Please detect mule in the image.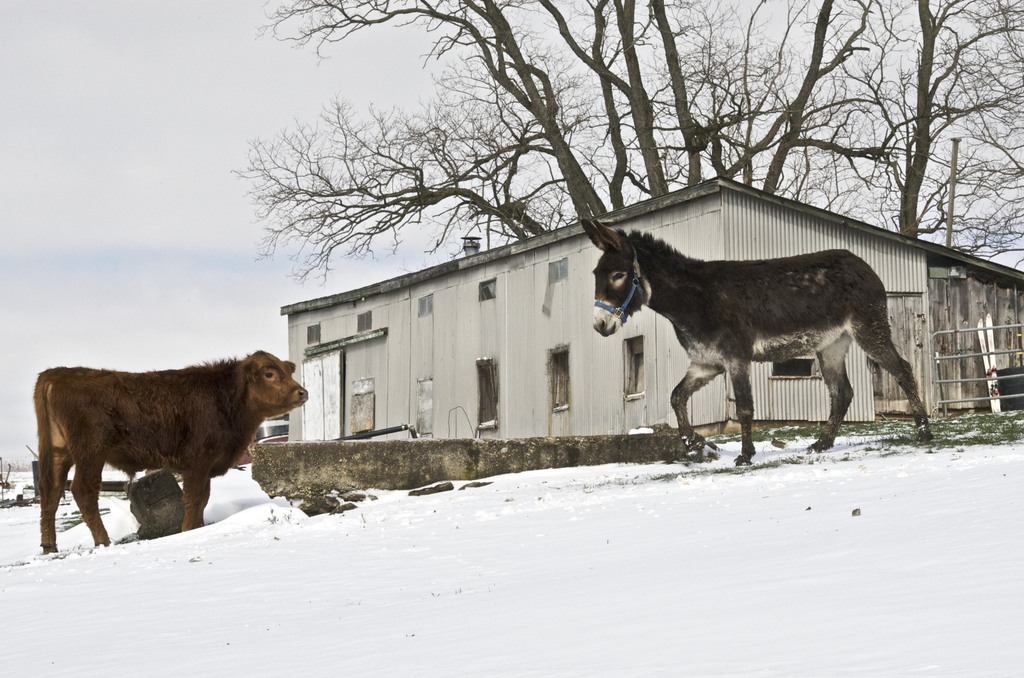
box(581, 211, 936, 466).
